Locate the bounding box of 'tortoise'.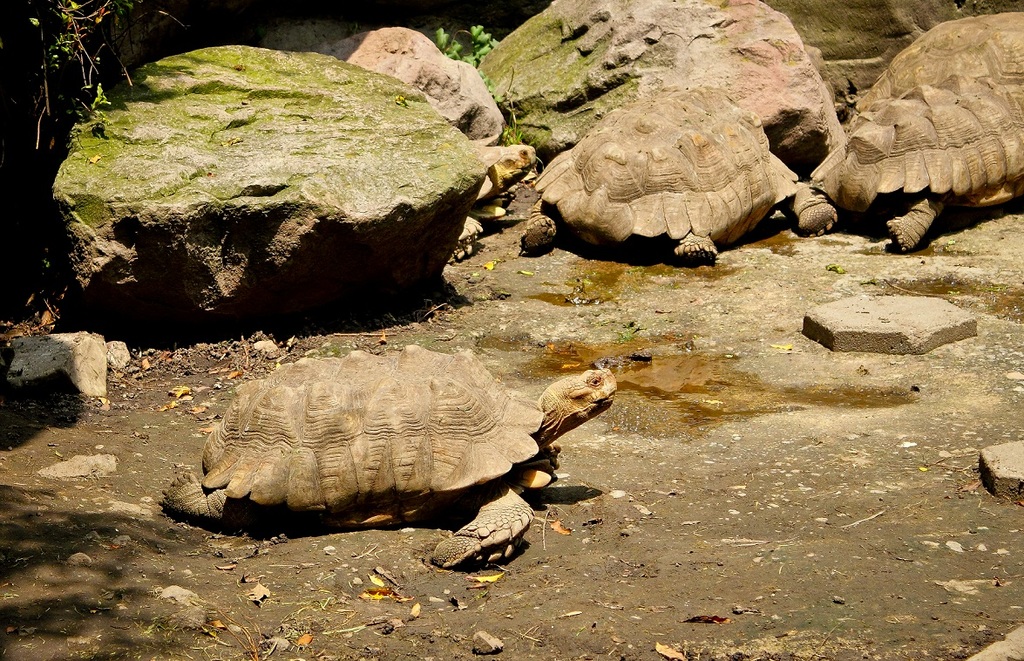
Bounding box: (left=157, top=344, right=619, bottom=570).
